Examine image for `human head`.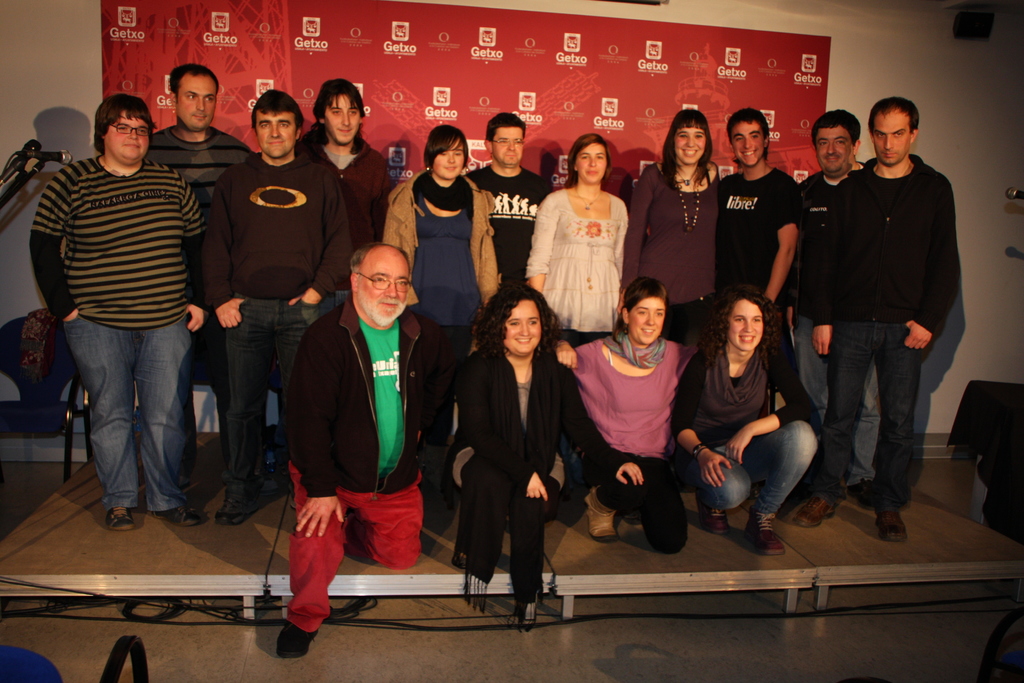
Examination result: 623:278:672:344.
